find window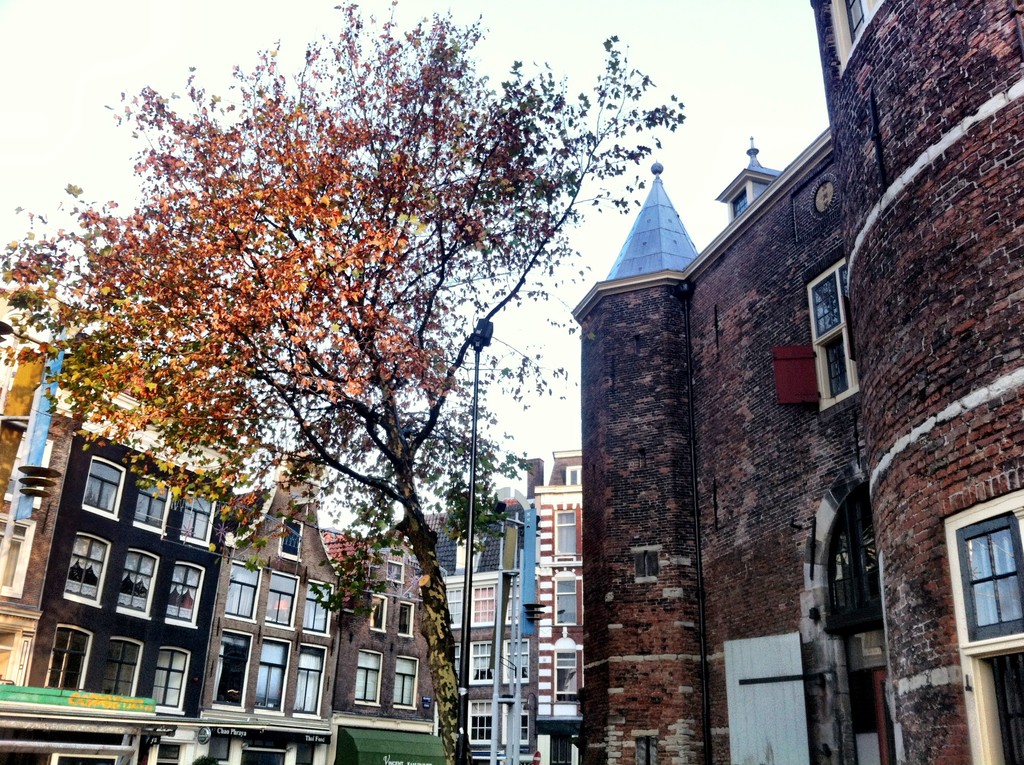
(x1=940, y1=490, x2=1023, y2=648)
